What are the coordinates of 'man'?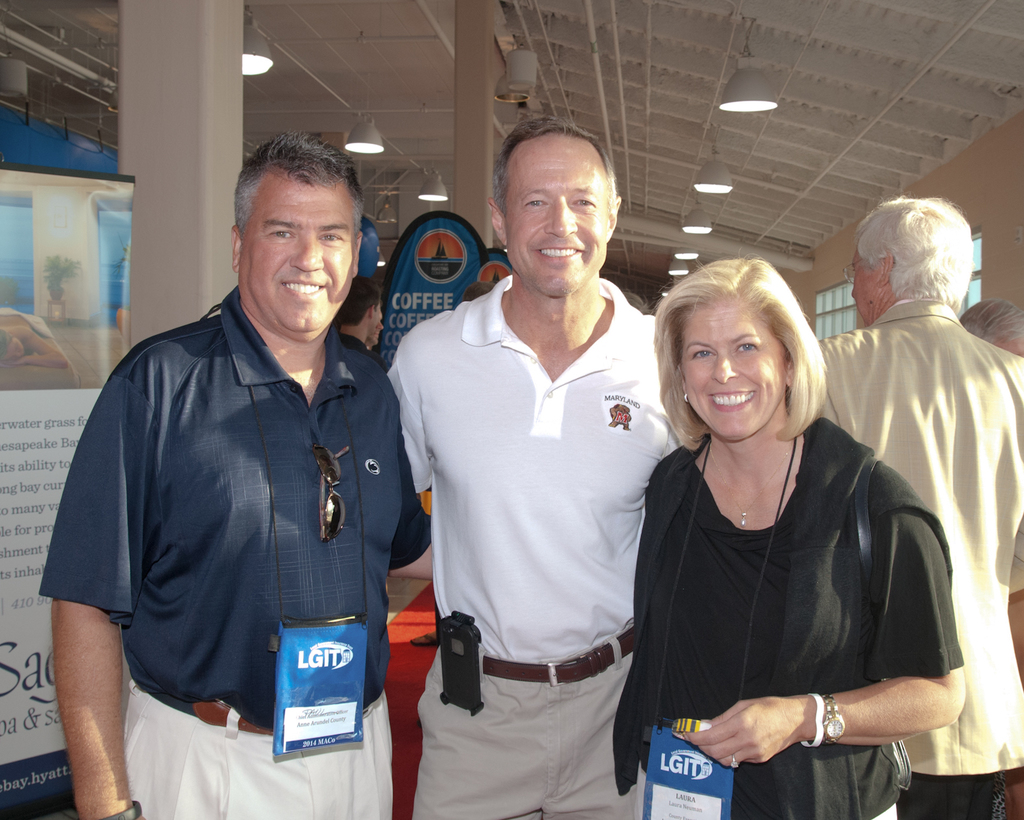
crop(43, 147, 403, 819).
